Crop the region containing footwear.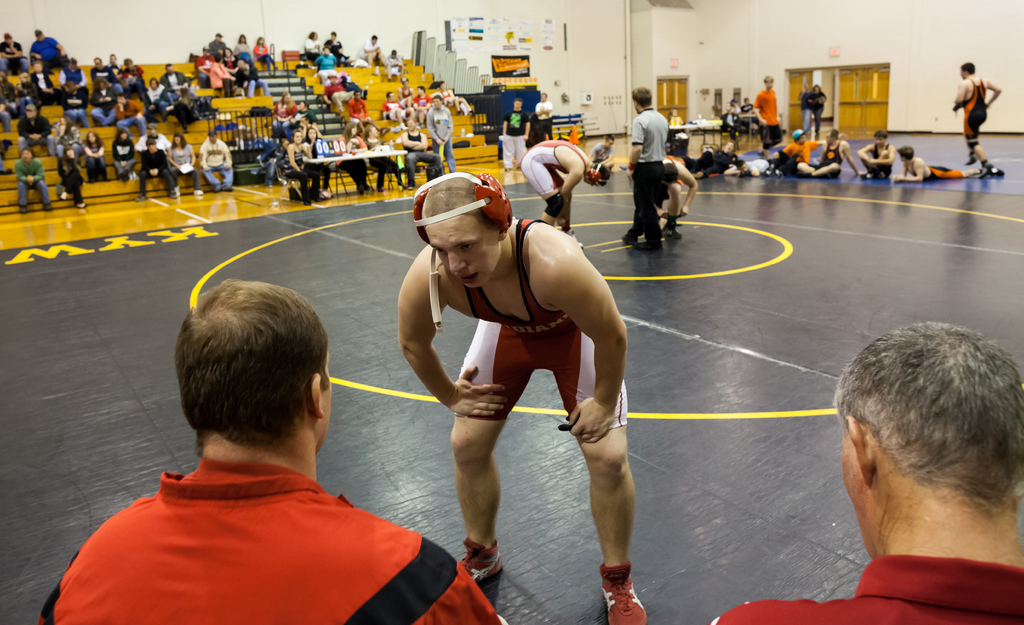
Crop region: (221,180,232,194).
